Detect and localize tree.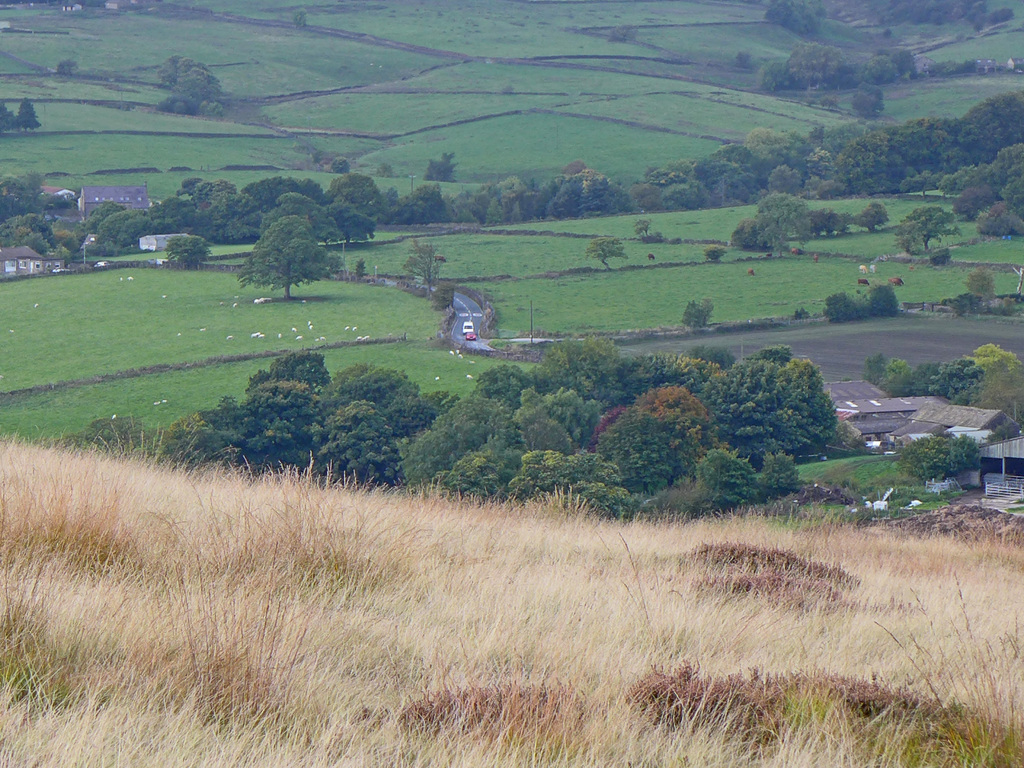
Localized at locate(257, 190, 330, 228).
